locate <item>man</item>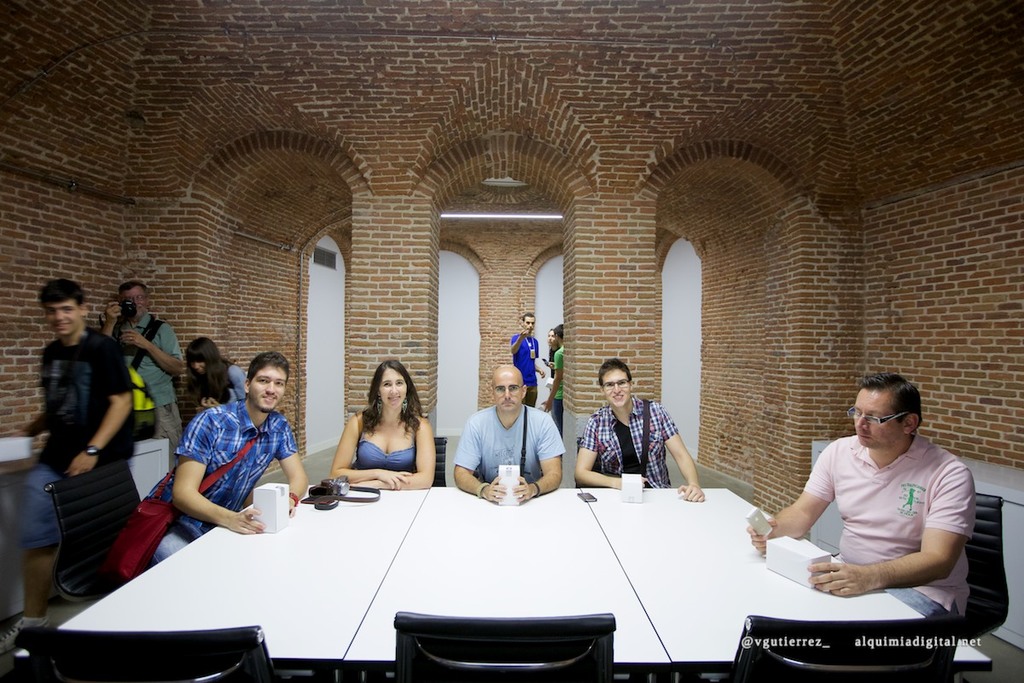
766 365 994 643
